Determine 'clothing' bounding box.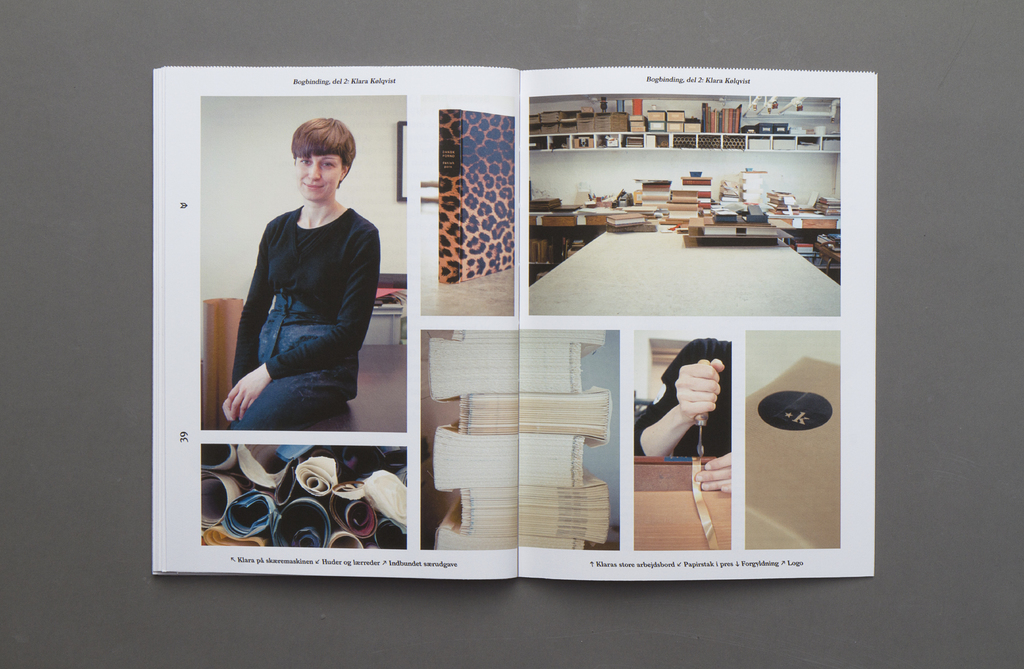
Determined: x1=634, y1=337, x2=732, y2=455.
